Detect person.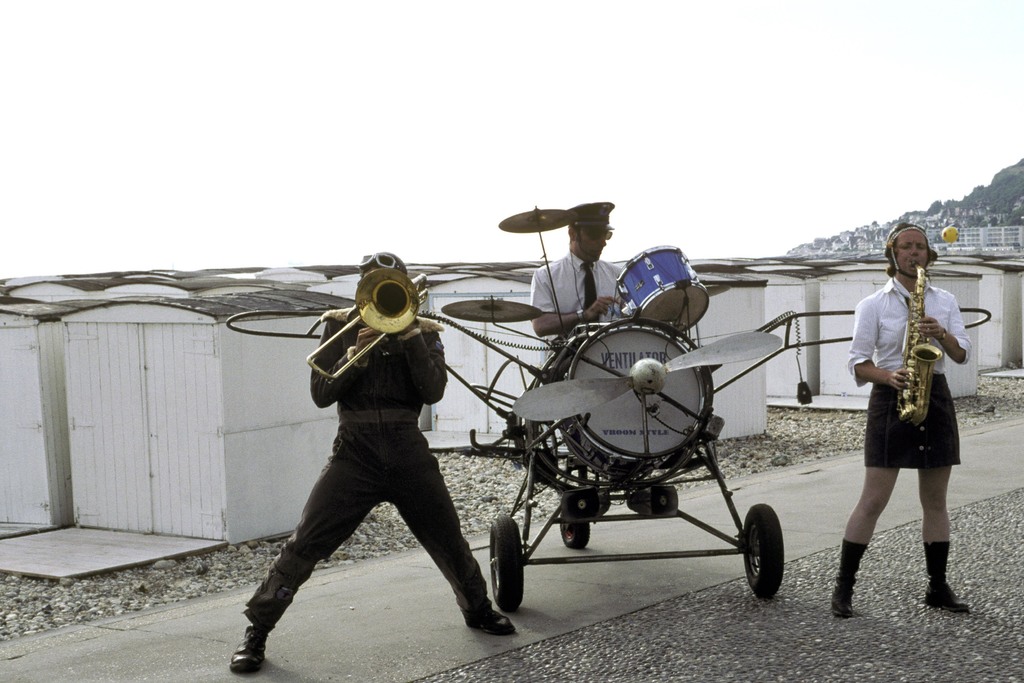
Detected at (227, 251, 508, 677).
